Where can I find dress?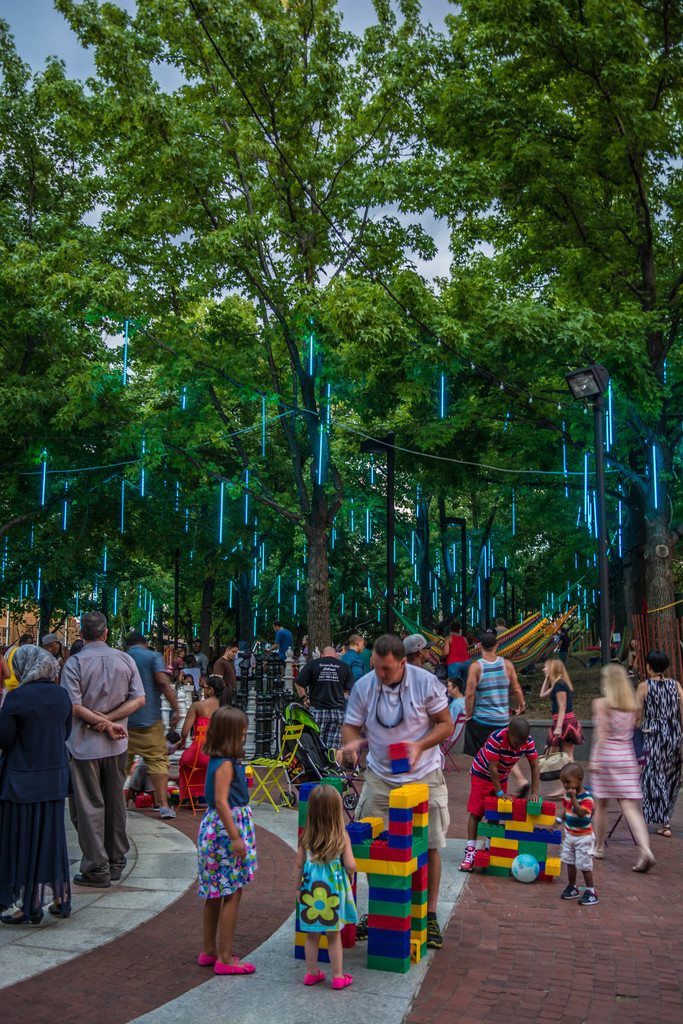
You can find it at {"left": 639, "top": 681, "right": 682, "bottom": 826}.
